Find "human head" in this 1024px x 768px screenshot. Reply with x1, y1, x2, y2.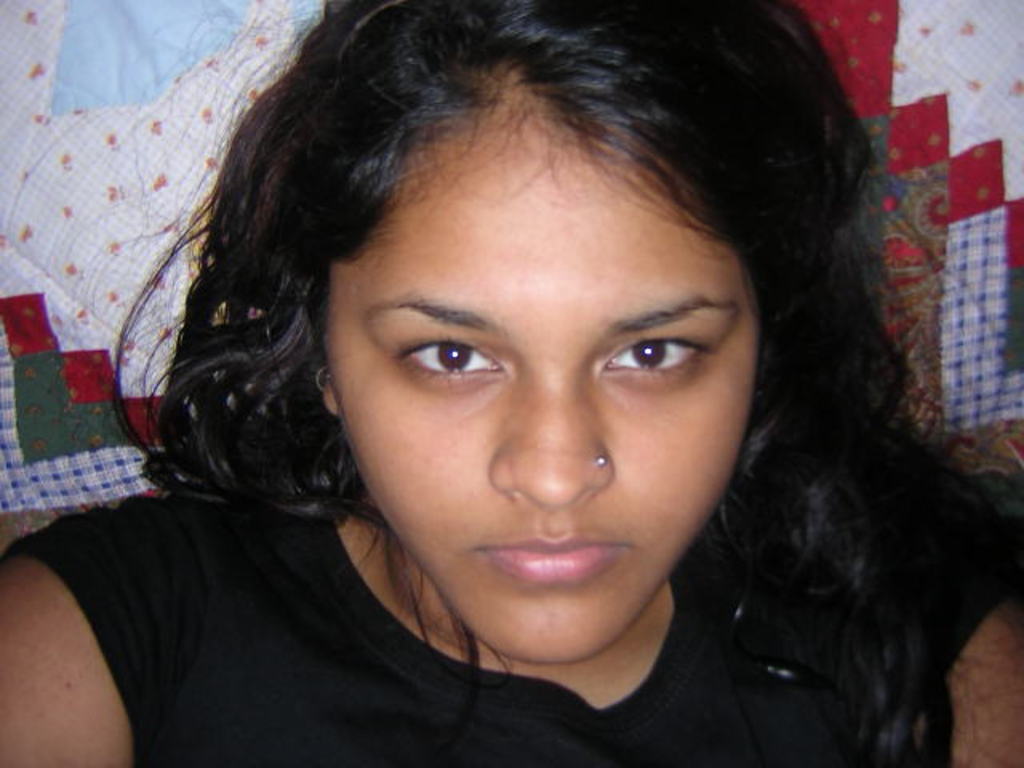
158, 0, 870, 672.
